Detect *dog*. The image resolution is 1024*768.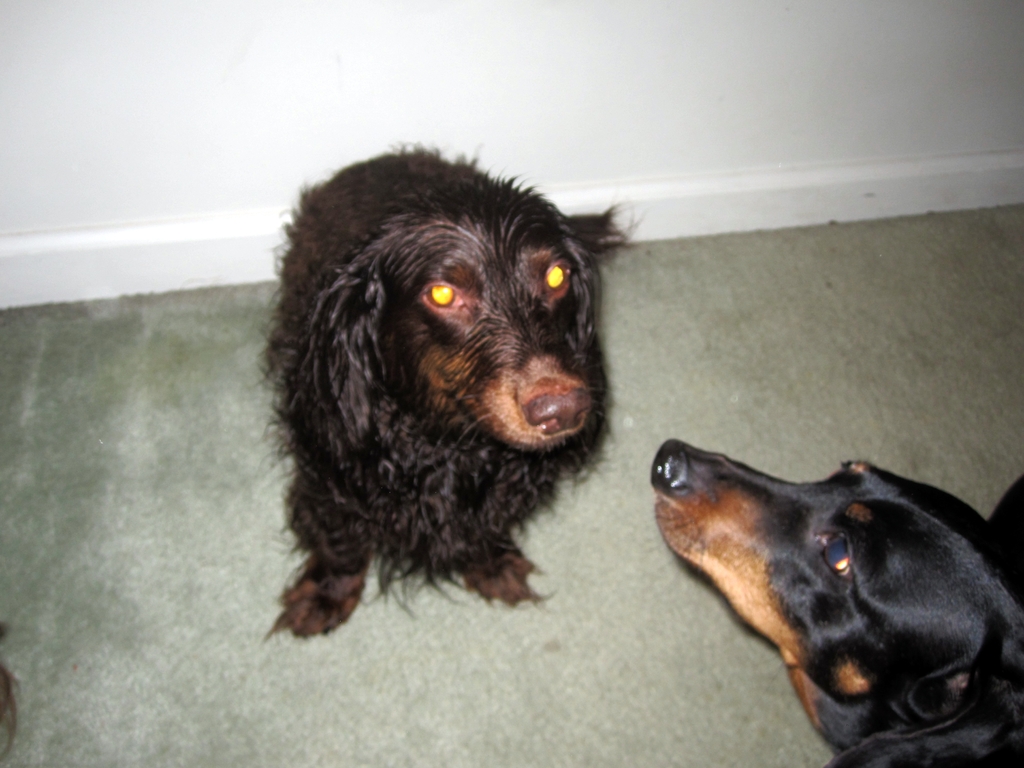
box(260, 140, 626, 654).
